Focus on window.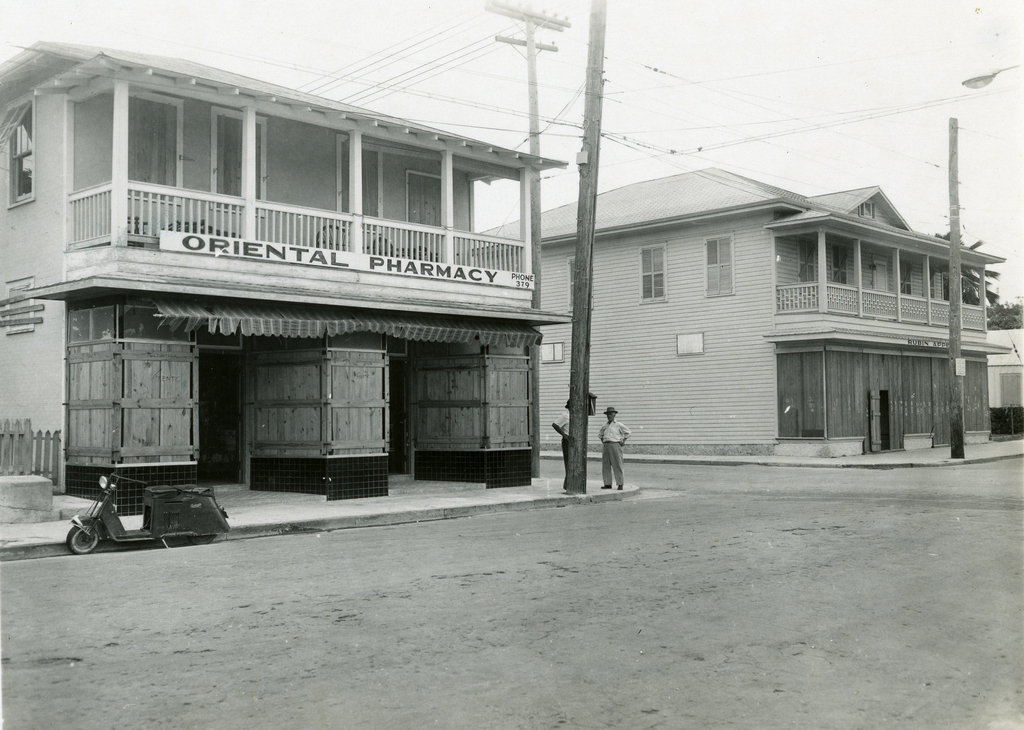
Focused at 801,243,815,281.
